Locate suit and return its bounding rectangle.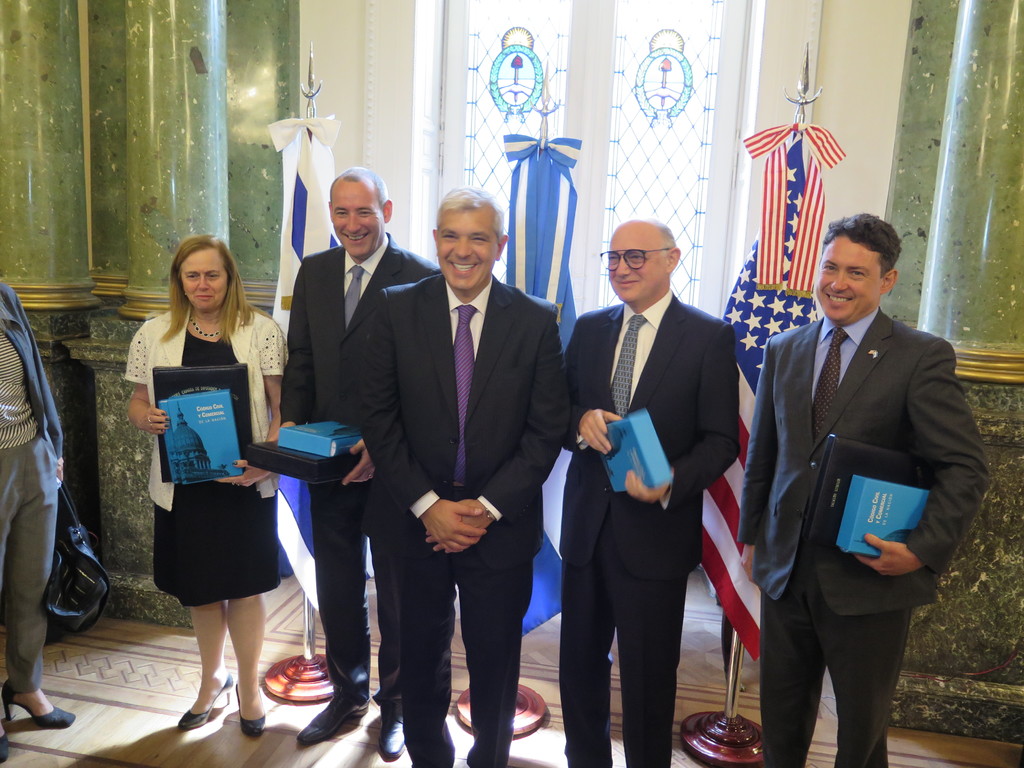
l=278, t=230, r=443, b=730.
